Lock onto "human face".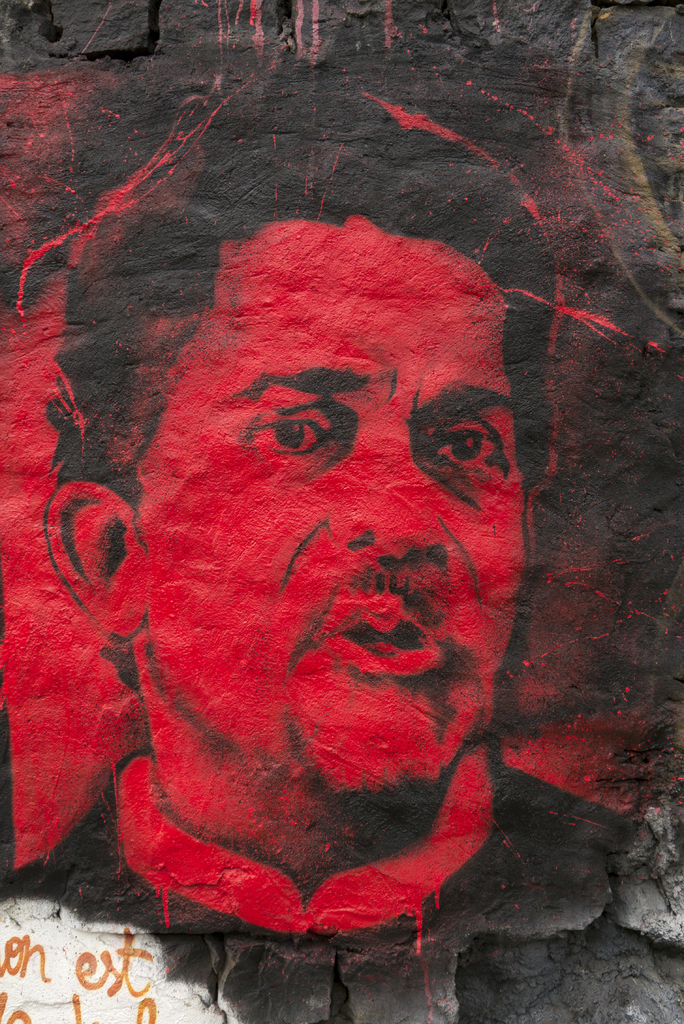
Locked: bbox=(138, 212, 525, 806).
